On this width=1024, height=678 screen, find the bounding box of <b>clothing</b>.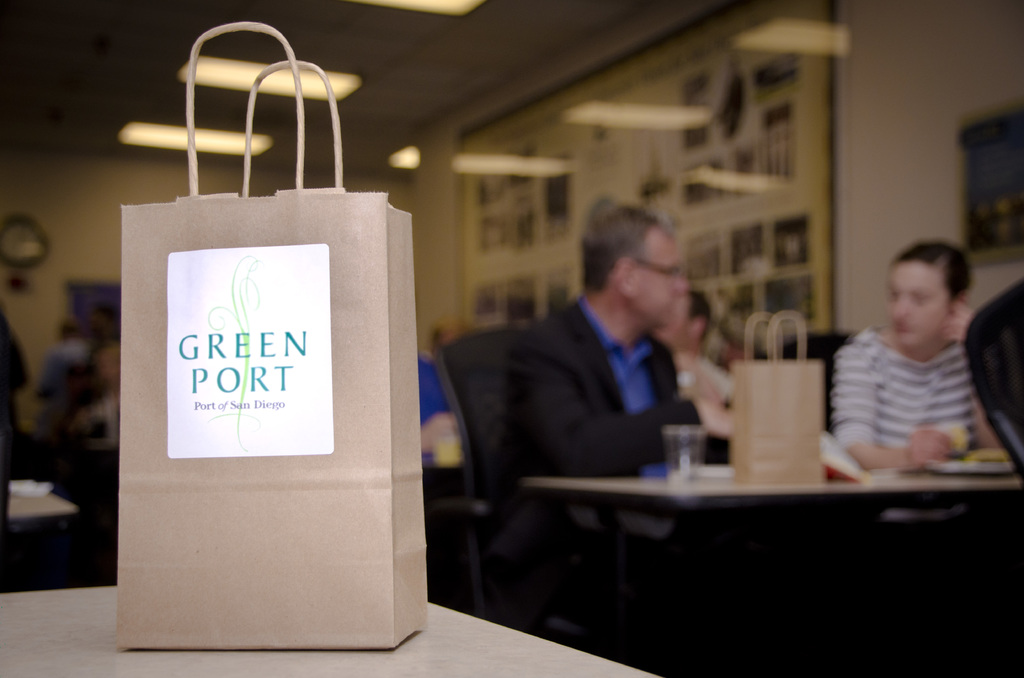
Bounding box: bbox=[415, 367, 451, 422].
